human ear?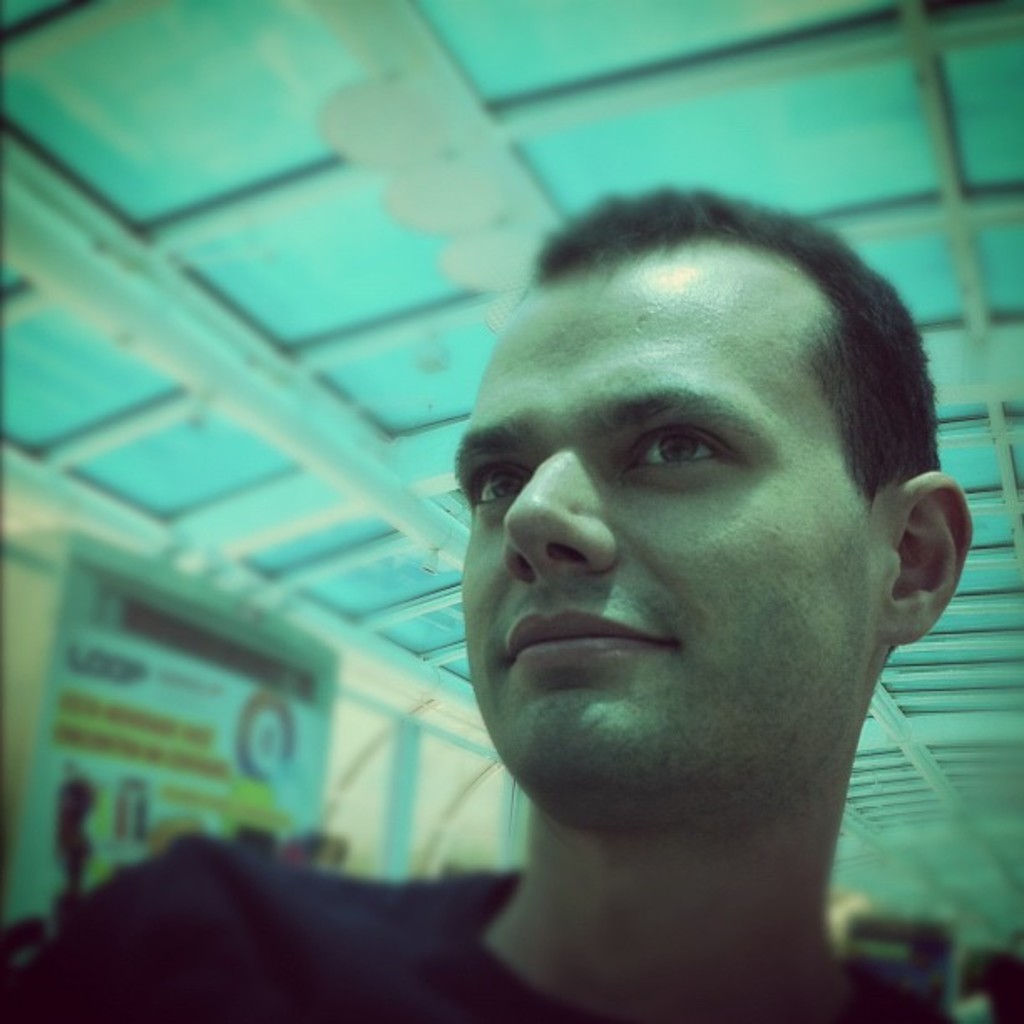
BBox(880, 465, 975, 651)
